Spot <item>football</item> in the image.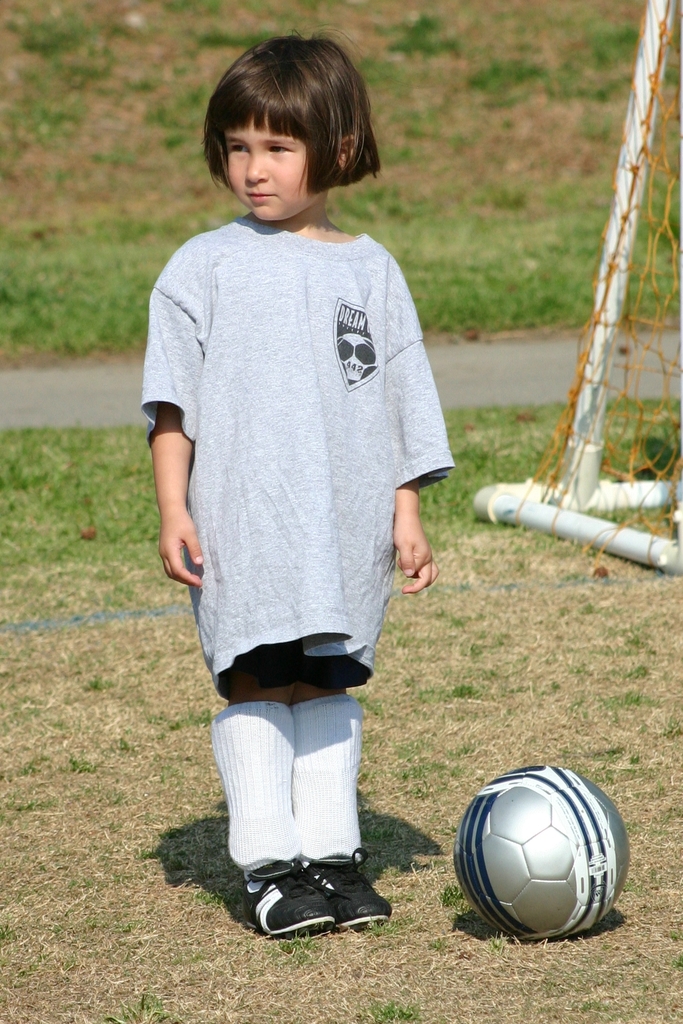
<item>football</item> found at 455,758,636,940.
